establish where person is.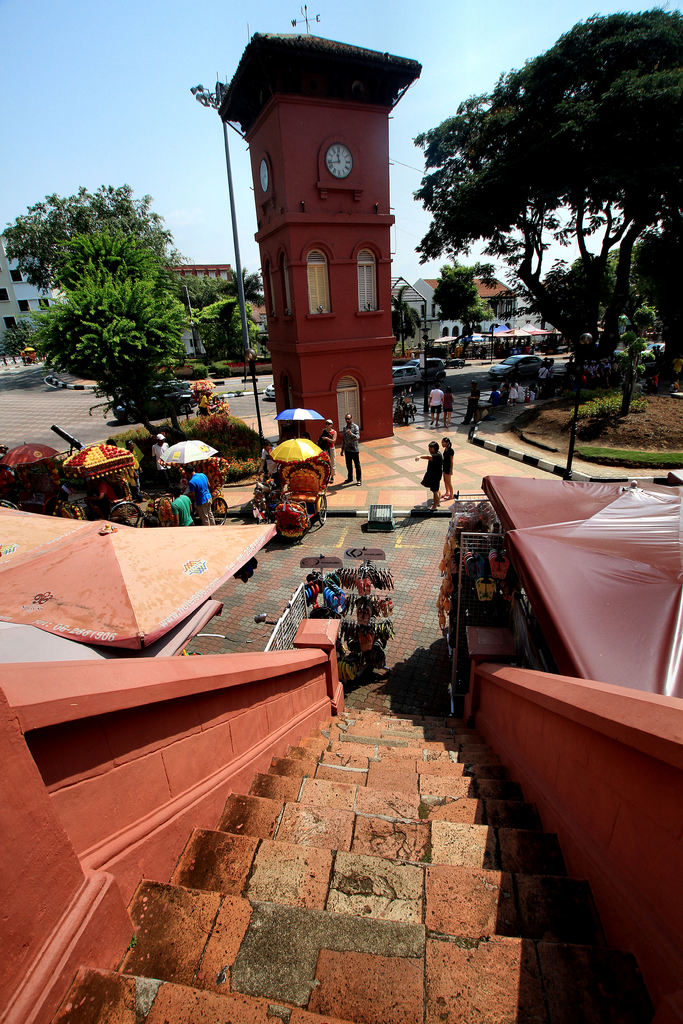
Established at {"x1": 464, "y1": 379, "x2": 487, "y2": 424}.
